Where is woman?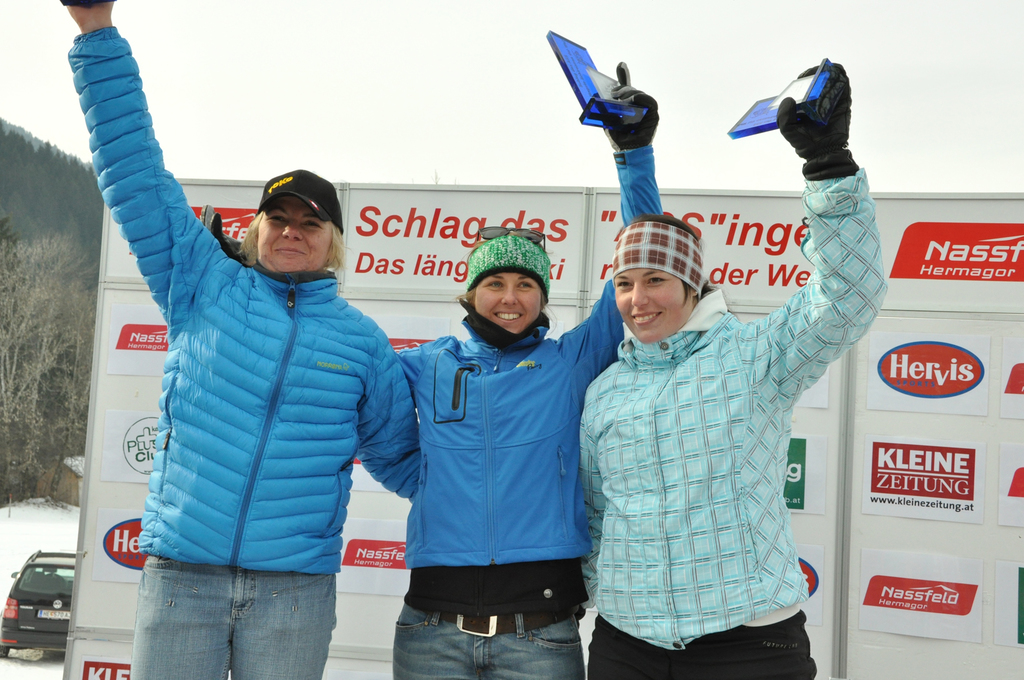
l=572, t=61, r=879, b=679.
